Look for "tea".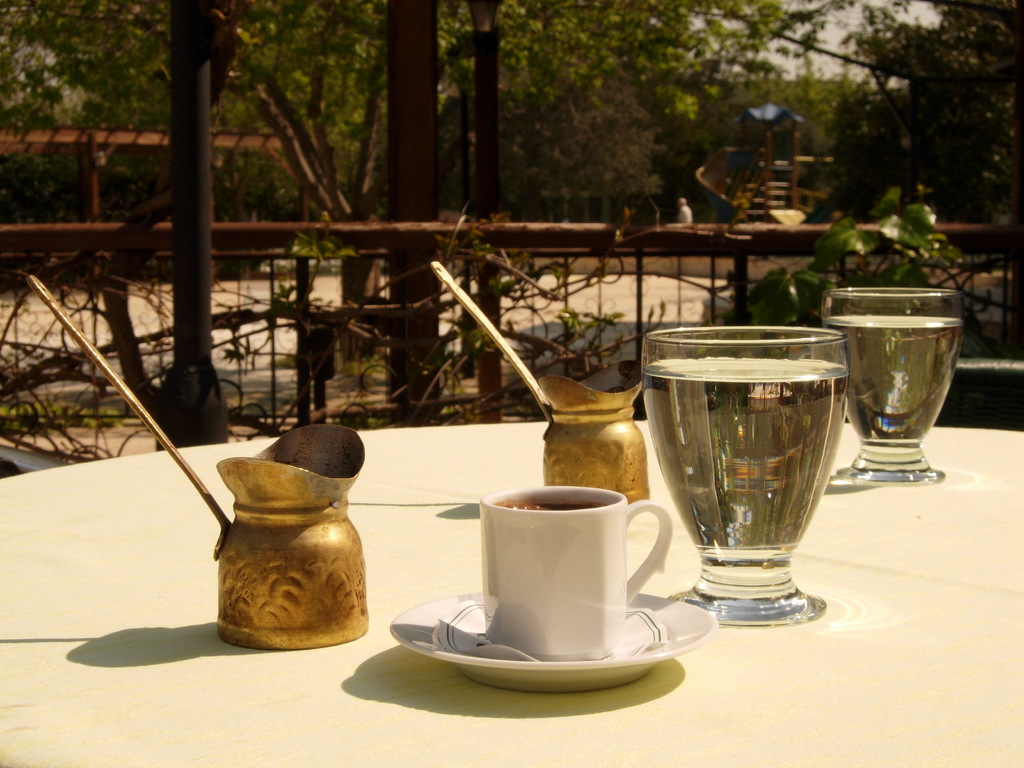
Found: l=492, t=498, r=609, b=508.
